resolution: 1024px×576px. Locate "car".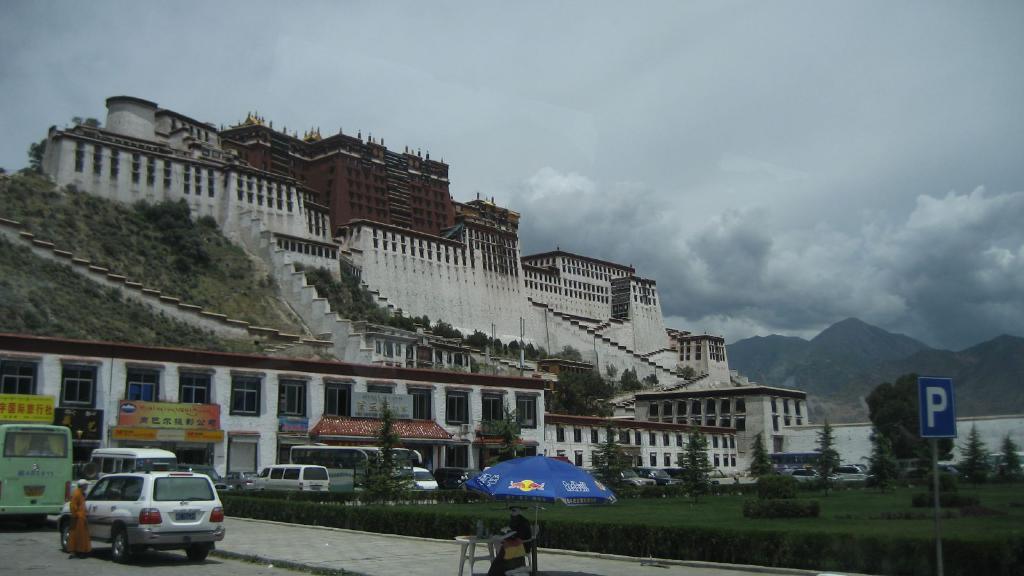
(435, 466, 483, 490).
